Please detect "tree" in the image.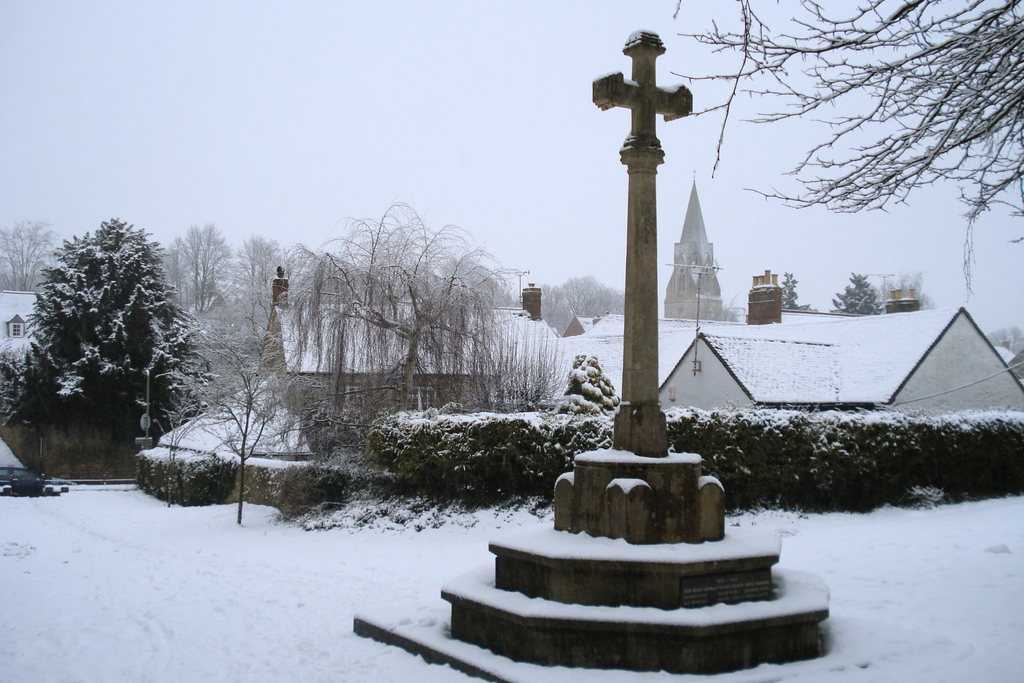
<region>156, 225, 238, 369</region>.
